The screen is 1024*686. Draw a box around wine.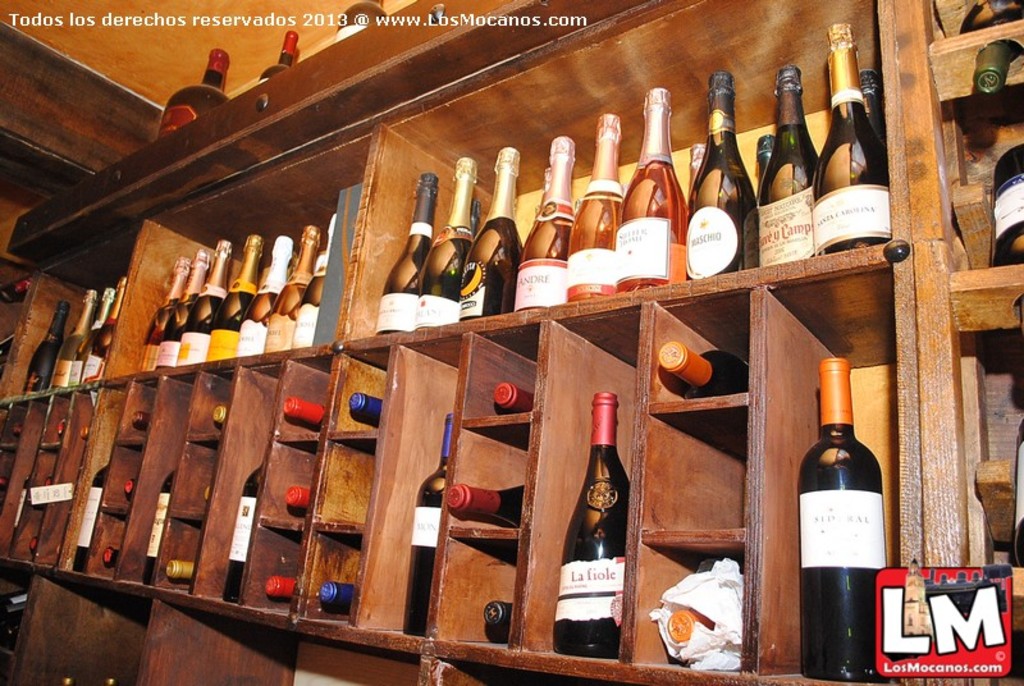
locate(134, 463, 175, 589).
